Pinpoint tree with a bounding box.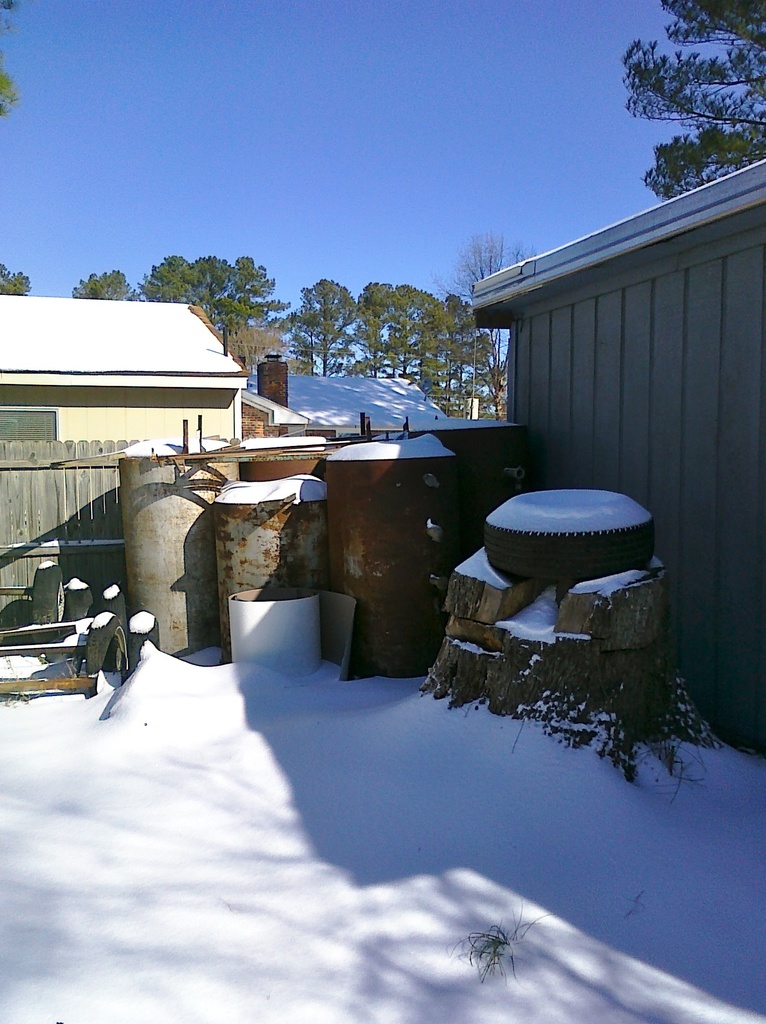
<region>427, 232, 541, 421</region>.
